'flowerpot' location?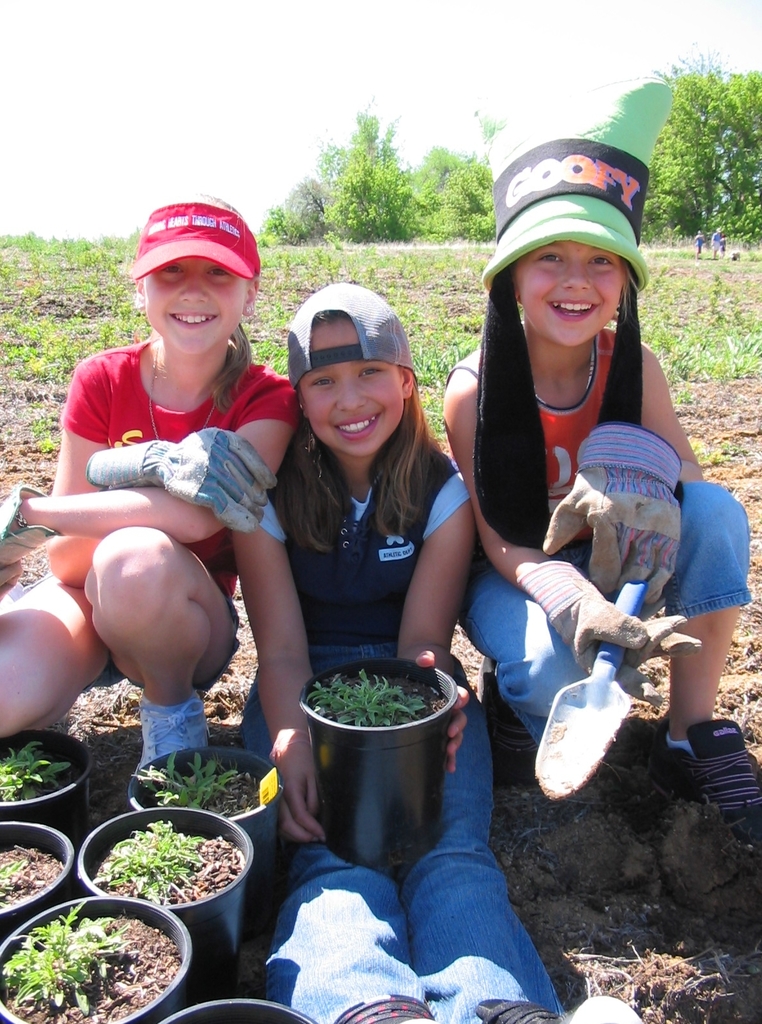
x1=297 y1=655 x2=454 y2=875
